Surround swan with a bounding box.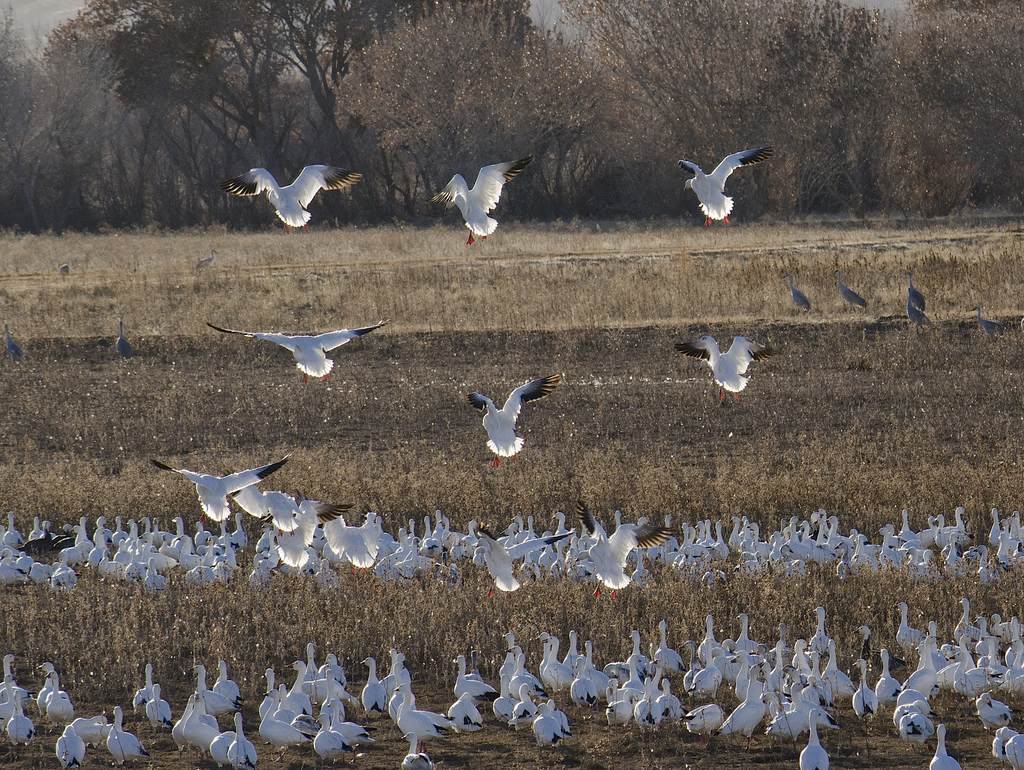
bbox=(190, 665, 215, 711).
